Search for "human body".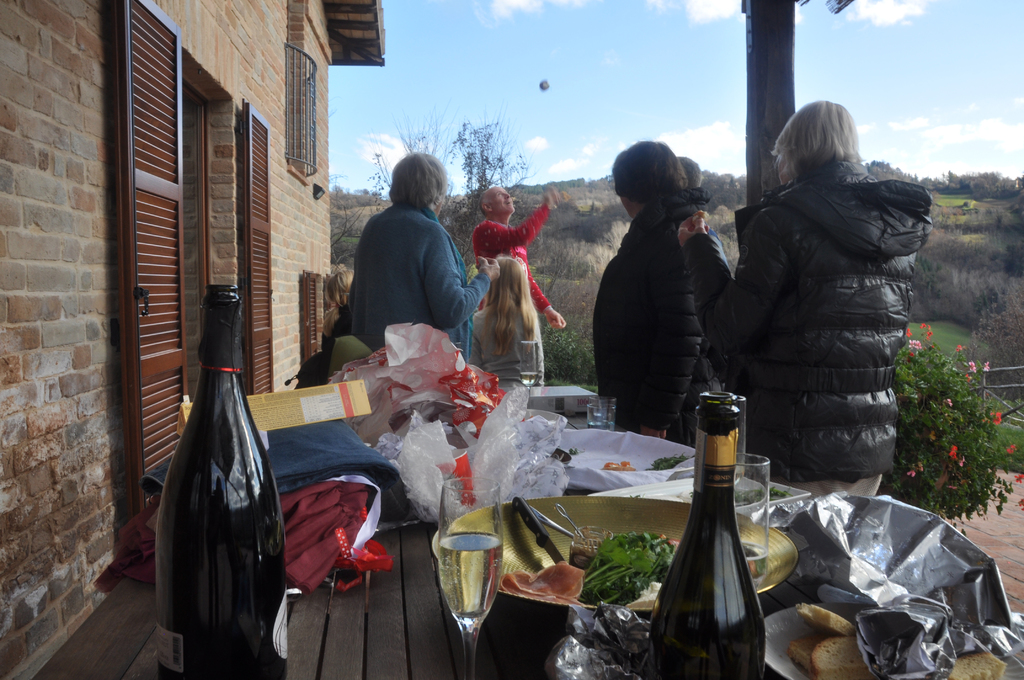
Found at l=590, t=138, r=732, b=444.
